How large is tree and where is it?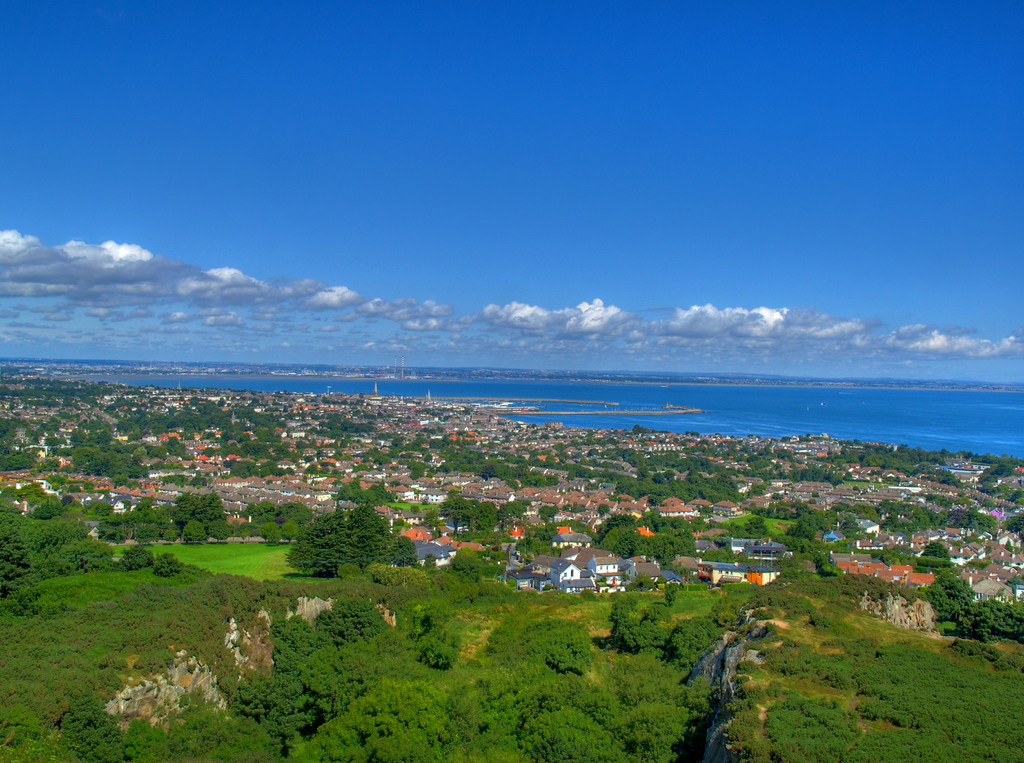
Bounding box: bbox(544, 453, 559, 467).
